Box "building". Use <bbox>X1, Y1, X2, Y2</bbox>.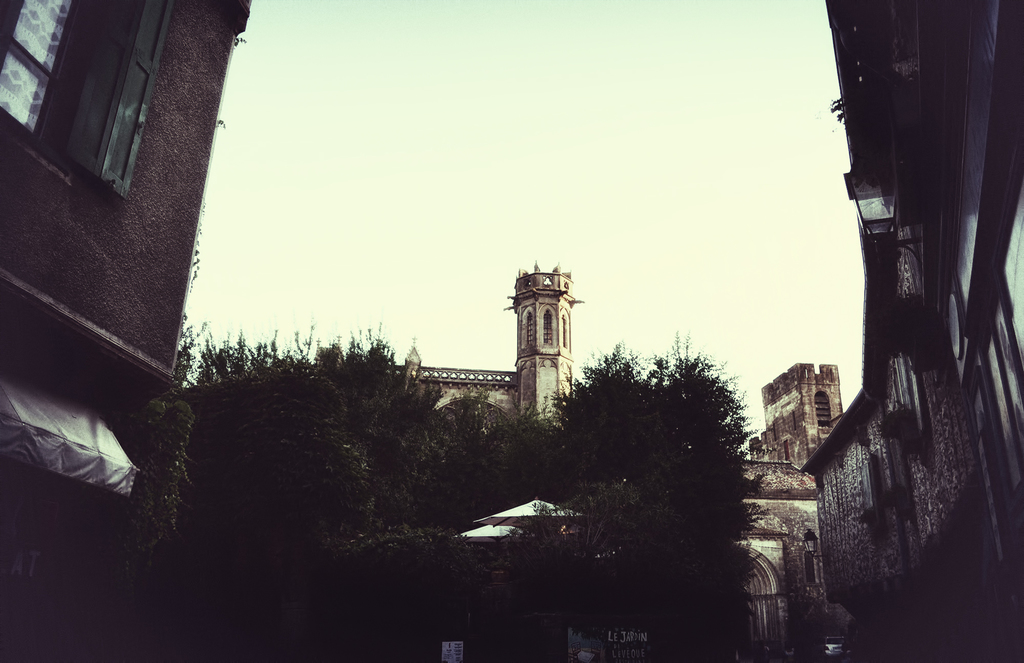
<bbox>397, 259, 580, 427</bbox>.
